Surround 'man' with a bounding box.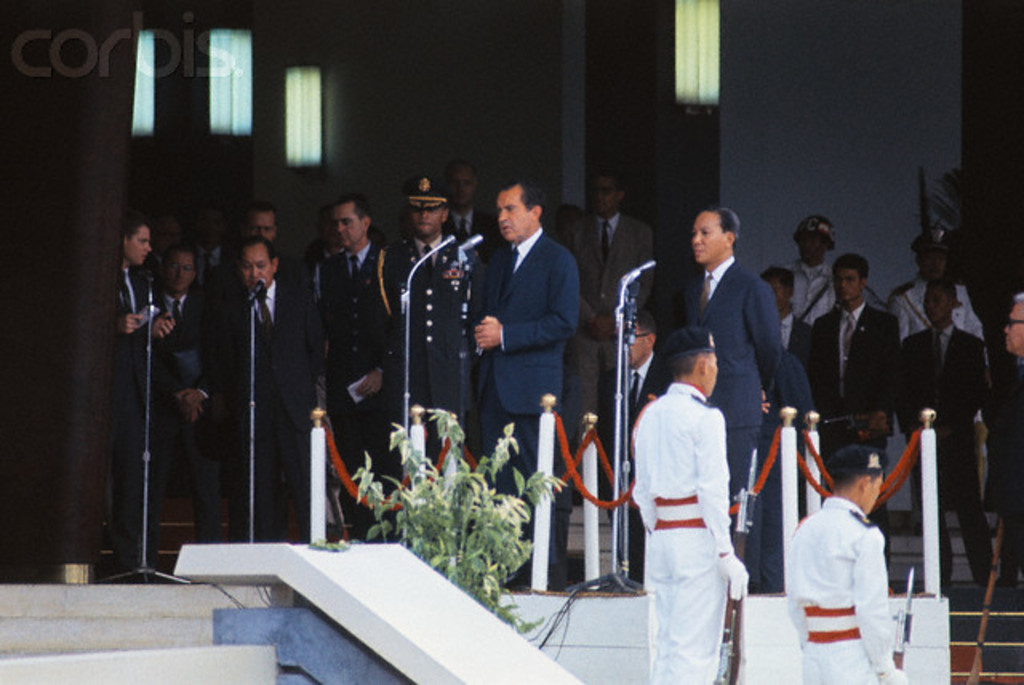
(888, 277, 986, 591).
